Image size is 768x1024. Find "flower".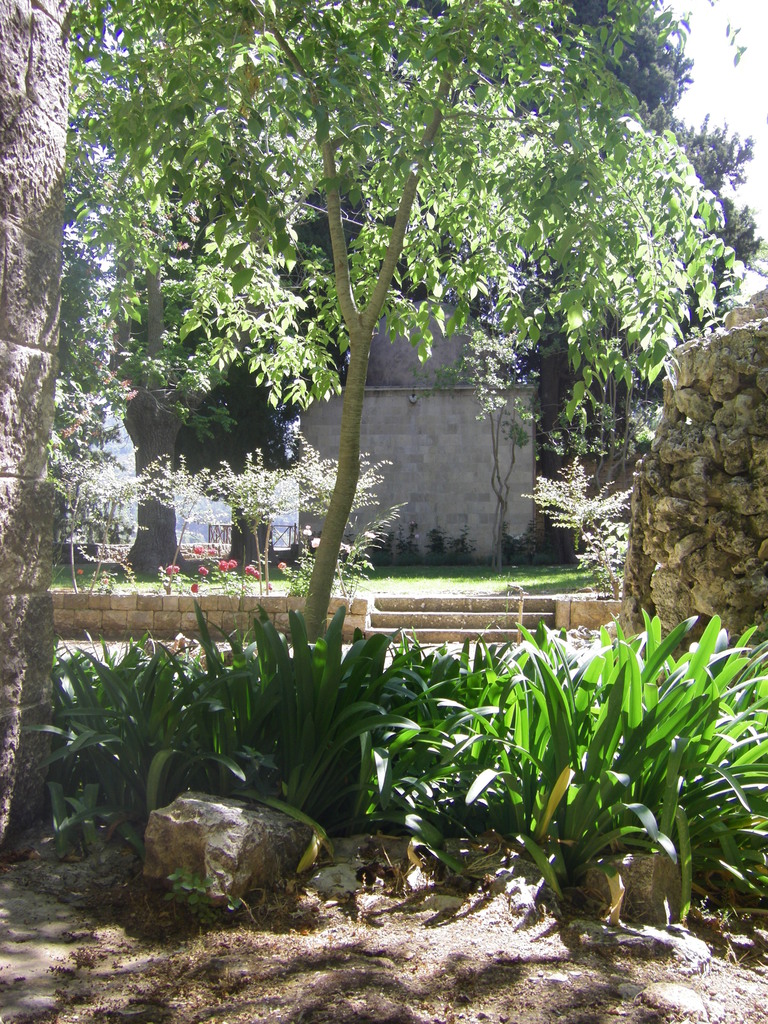
219,561,231,572.
